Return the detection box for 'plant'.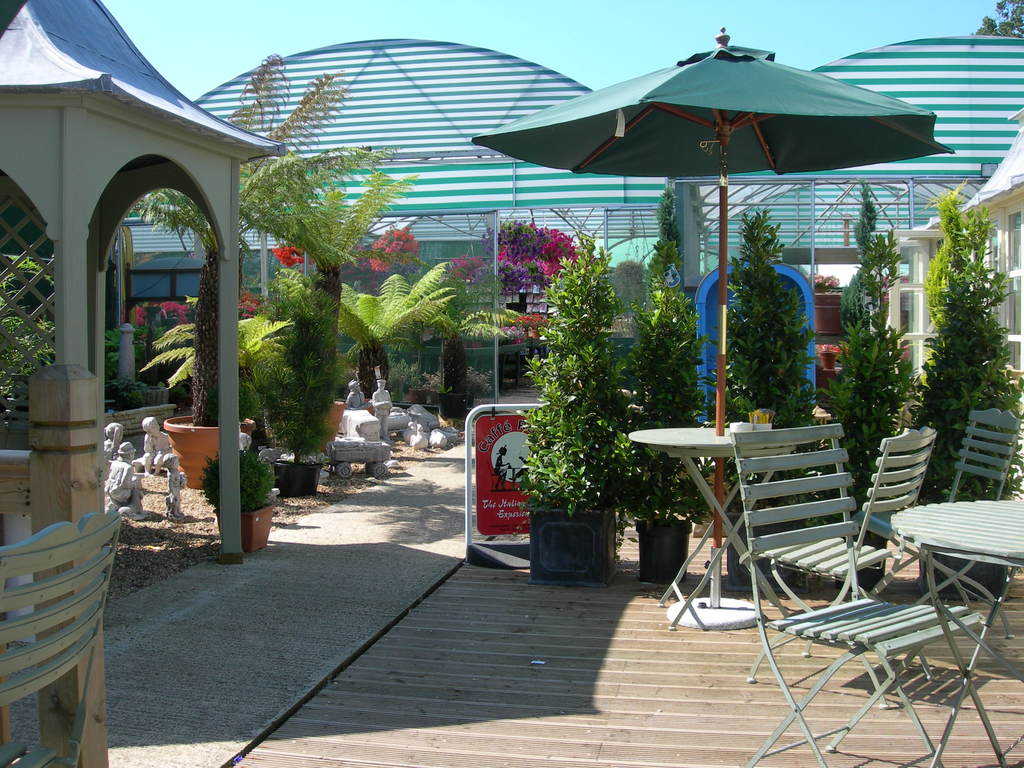
box(150, 300, 289, 425).
